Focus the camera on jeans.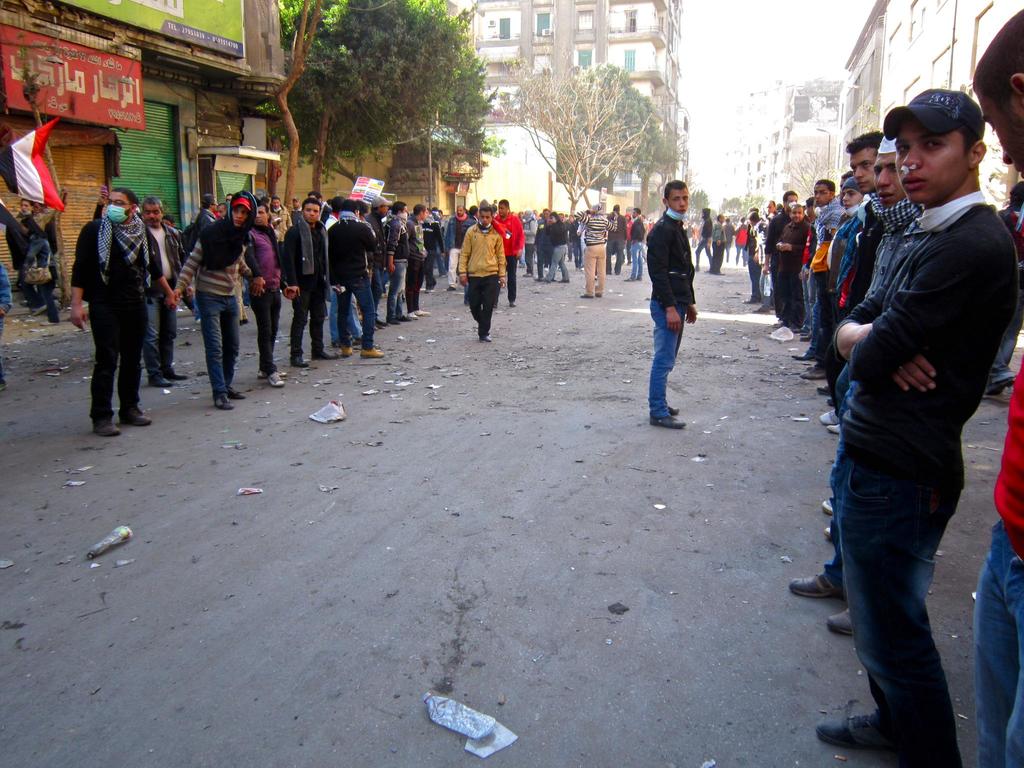
Focus region: bbox(538, 244, 551, 280).
